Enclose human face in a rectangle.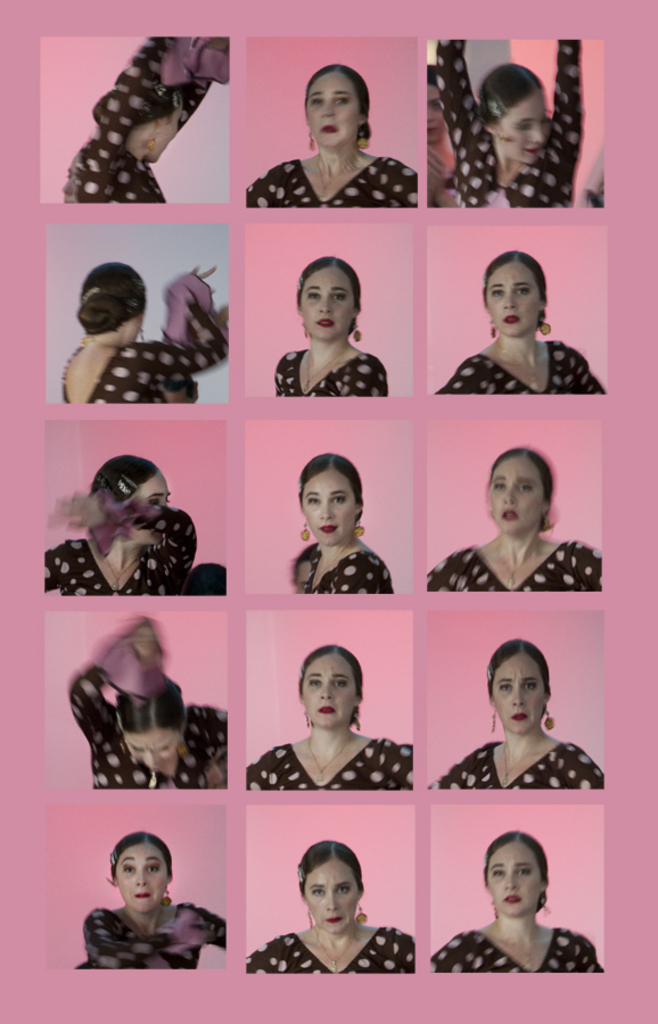
(left=490, top=840, right=546, bottom=911).
